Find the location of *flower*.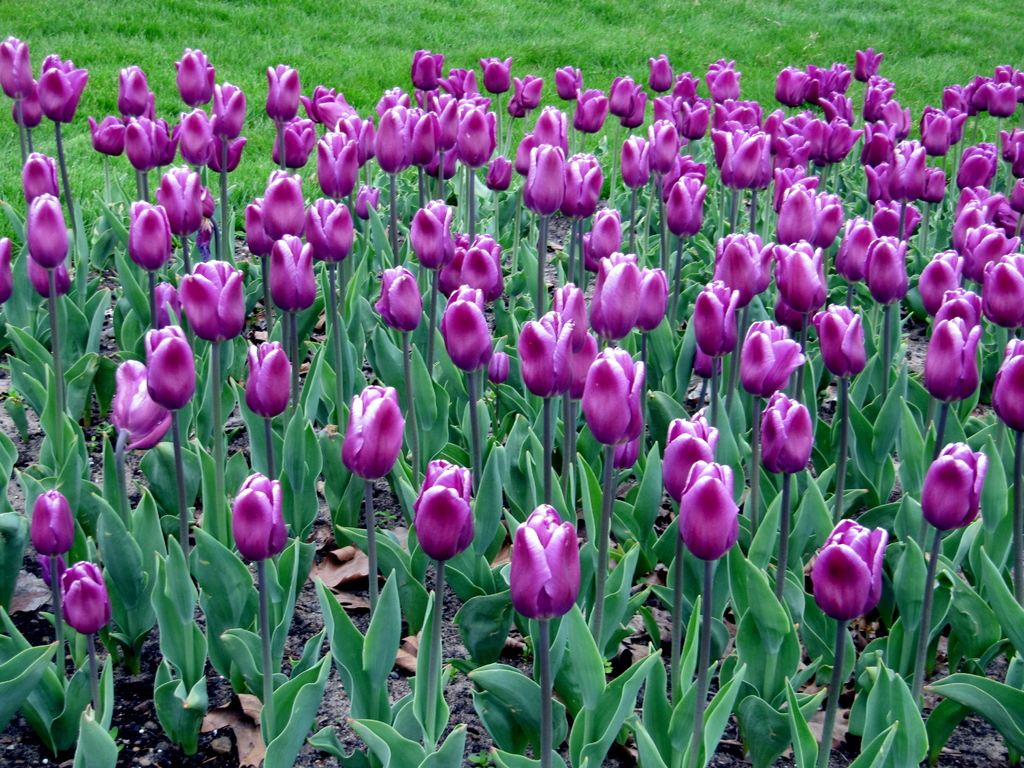
Location: <box>836,220,879,283</box>.
